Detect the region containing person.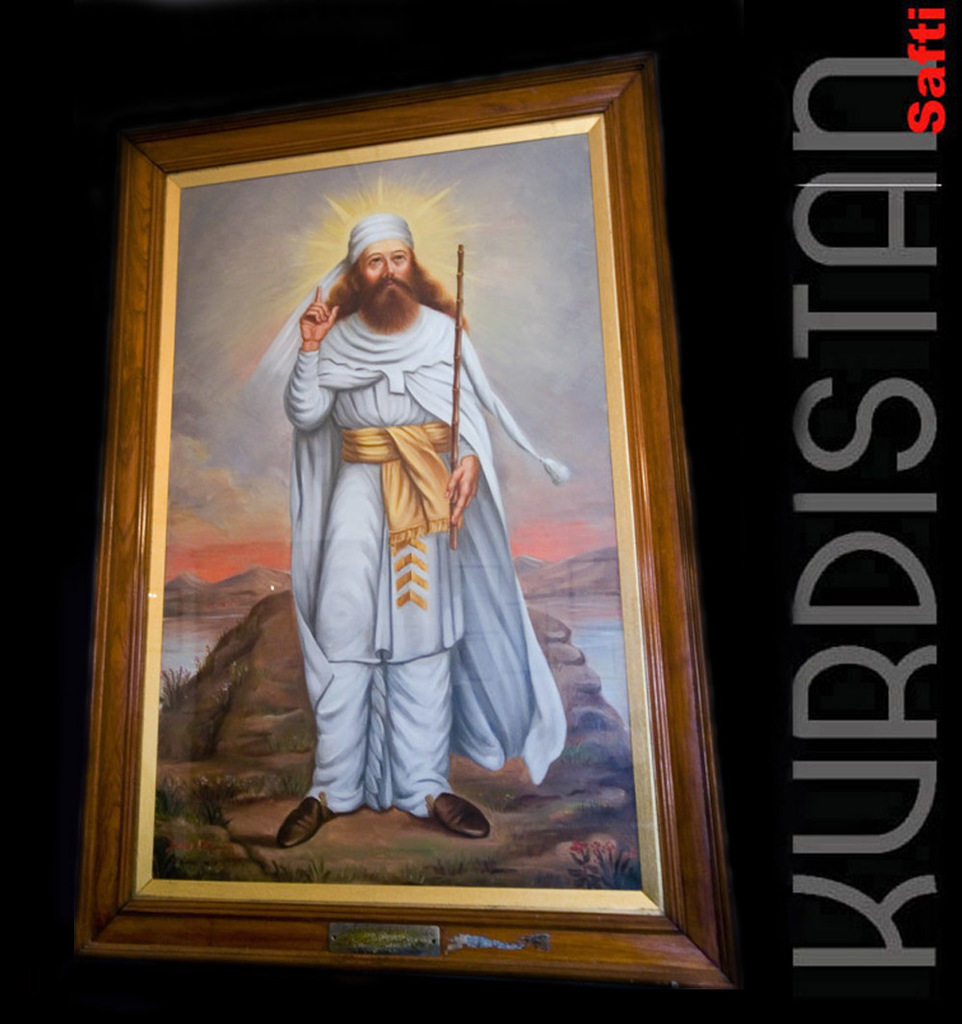
l=231, t=199, r=554, b=913.
